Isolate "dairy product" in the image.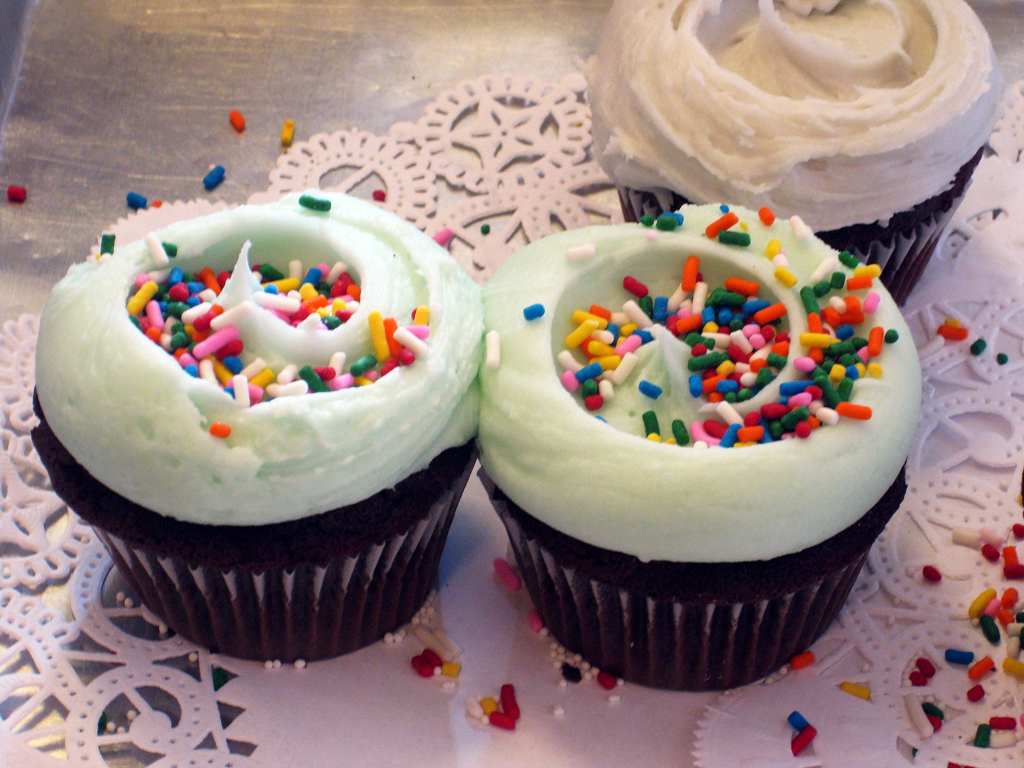
Isolated region: [x1=471, y1=220, x2=915, y2=540].
